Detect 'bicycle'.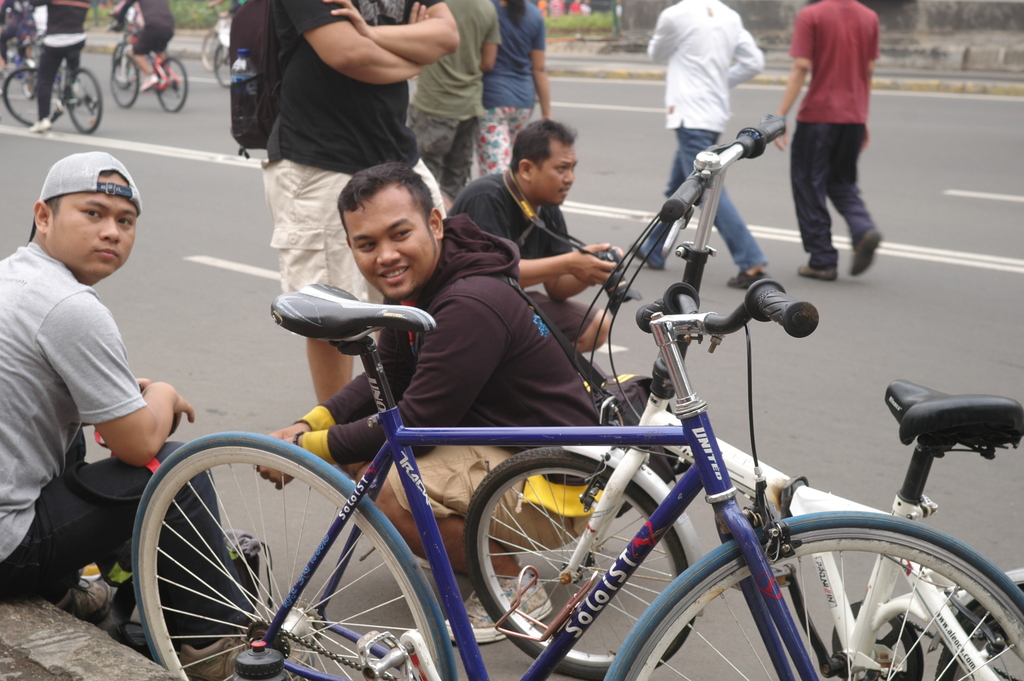
Detected at pyautogui.locateOnScreen(112, 17, 171, 94).
